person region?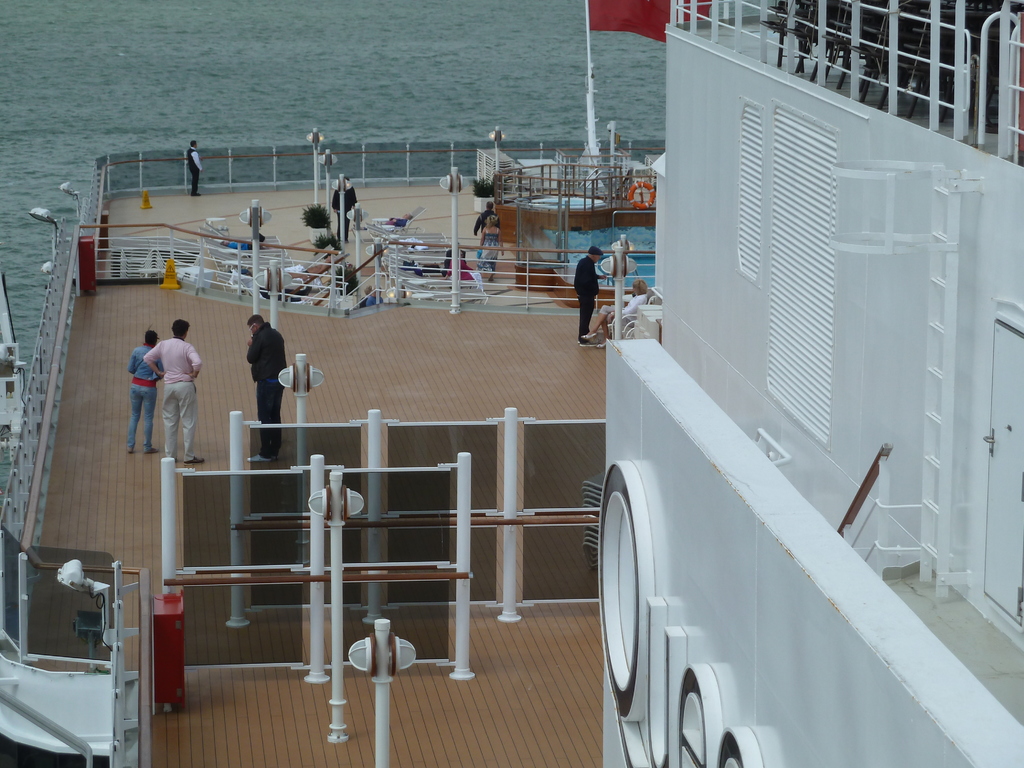
BBox(359, 284, 374, 305)
